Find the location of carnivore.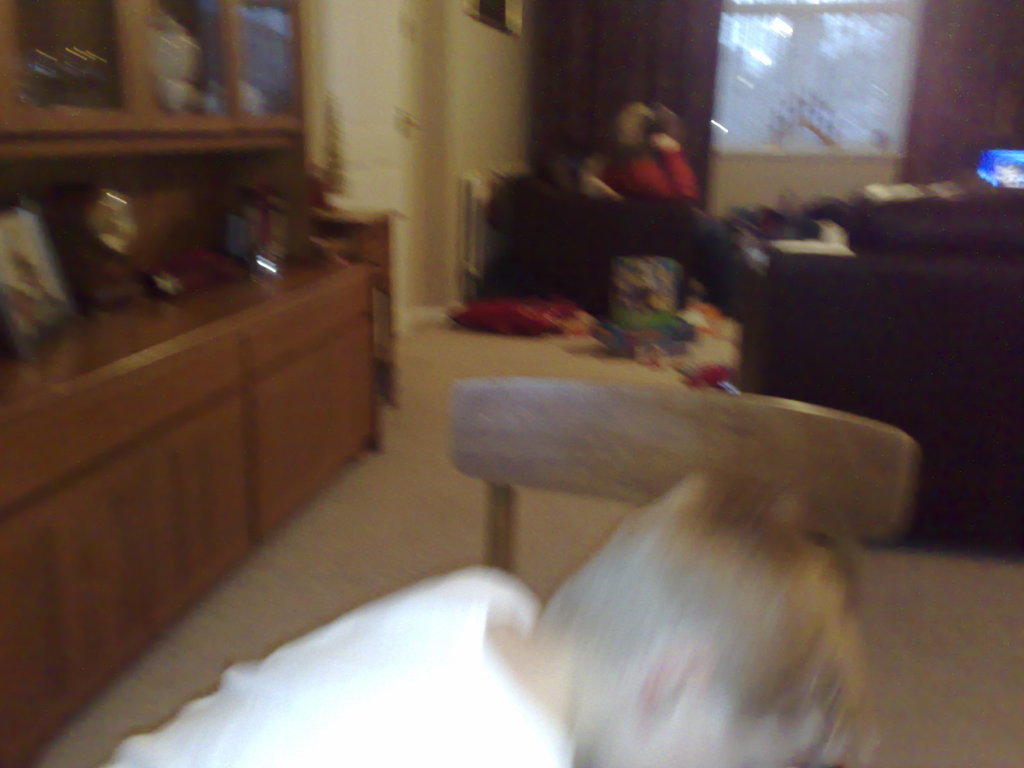
Location: left=604, top=99, right=759, bottom=317.
